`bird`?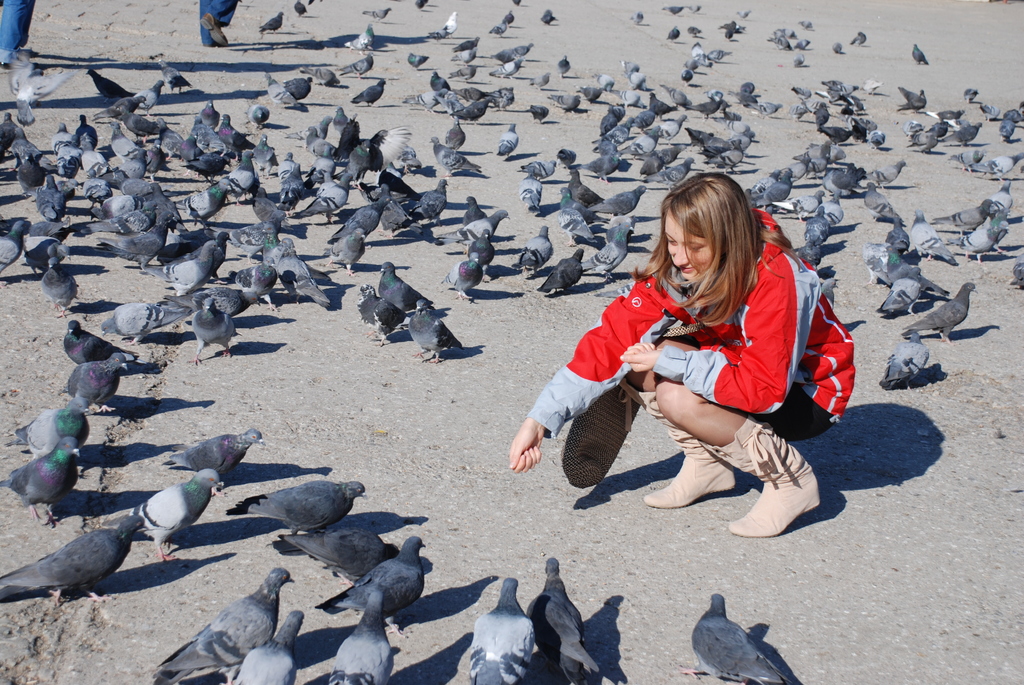
(692, 40, 710, 65)
